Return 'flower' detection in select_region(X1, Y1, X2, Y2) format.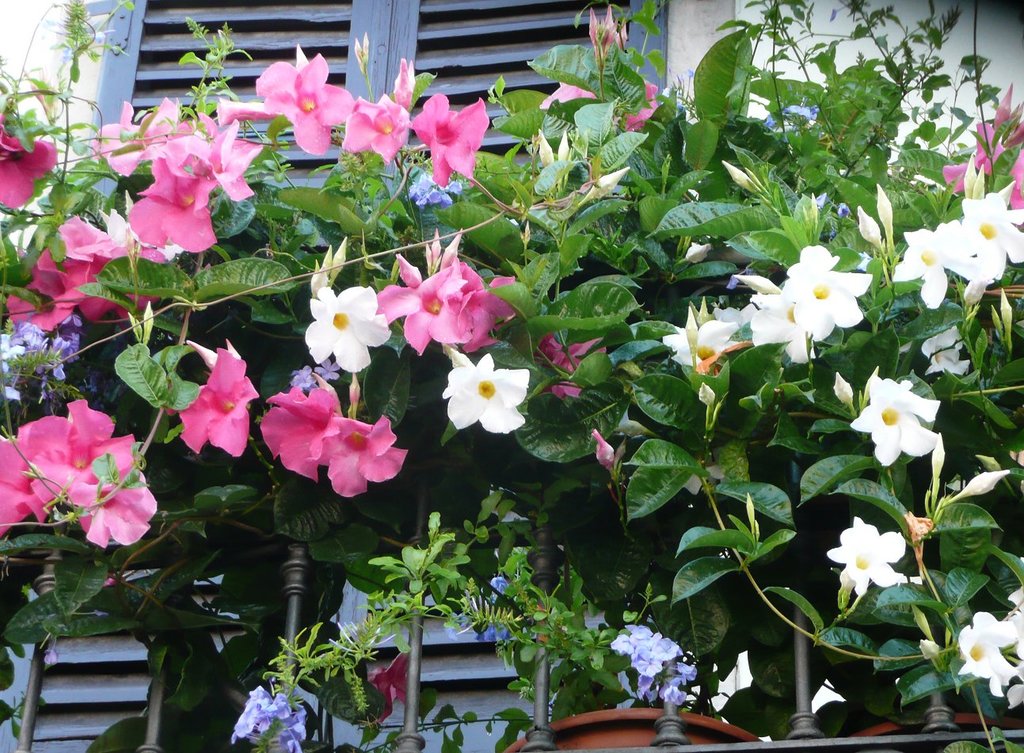
select_region(676, 458, 731, 502).
